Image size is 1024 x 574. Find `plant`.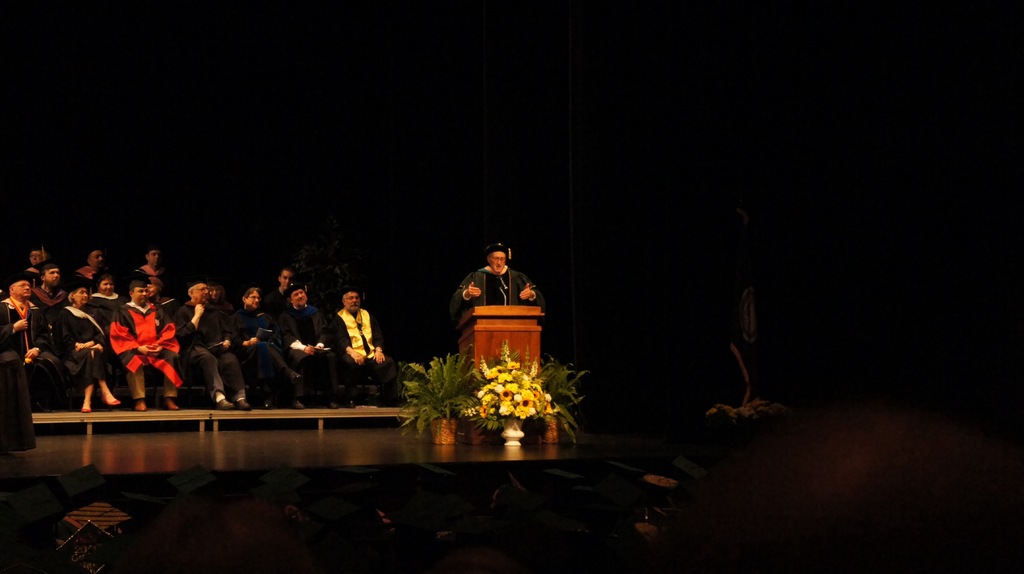
select_region(470, 340, 553, 434).
